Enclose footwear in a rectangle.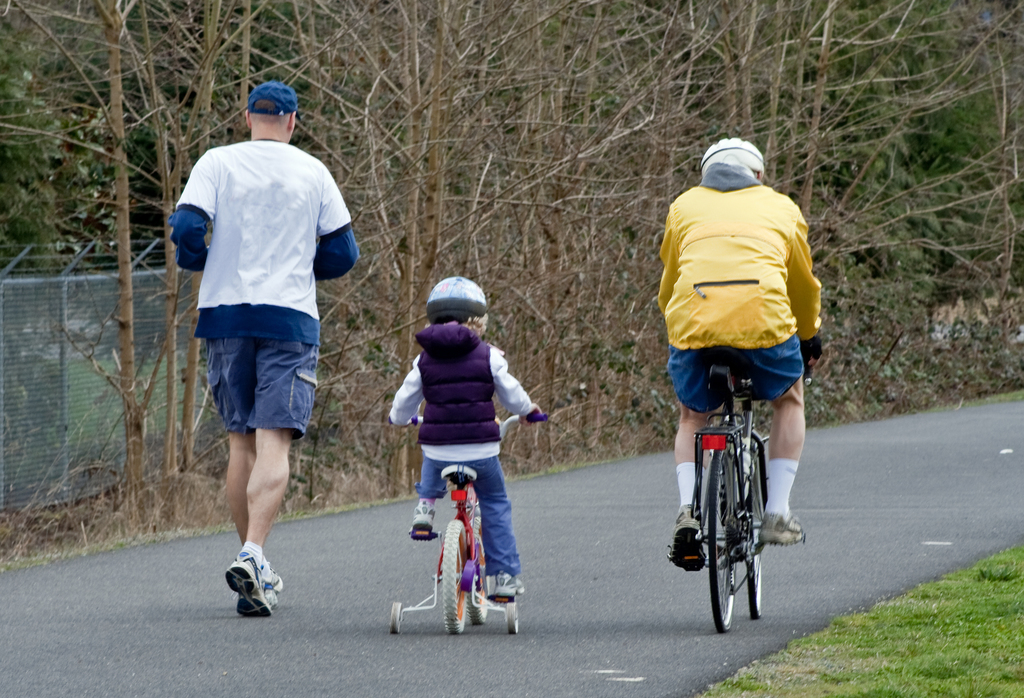
BBox(670, 501, 705, 576).
